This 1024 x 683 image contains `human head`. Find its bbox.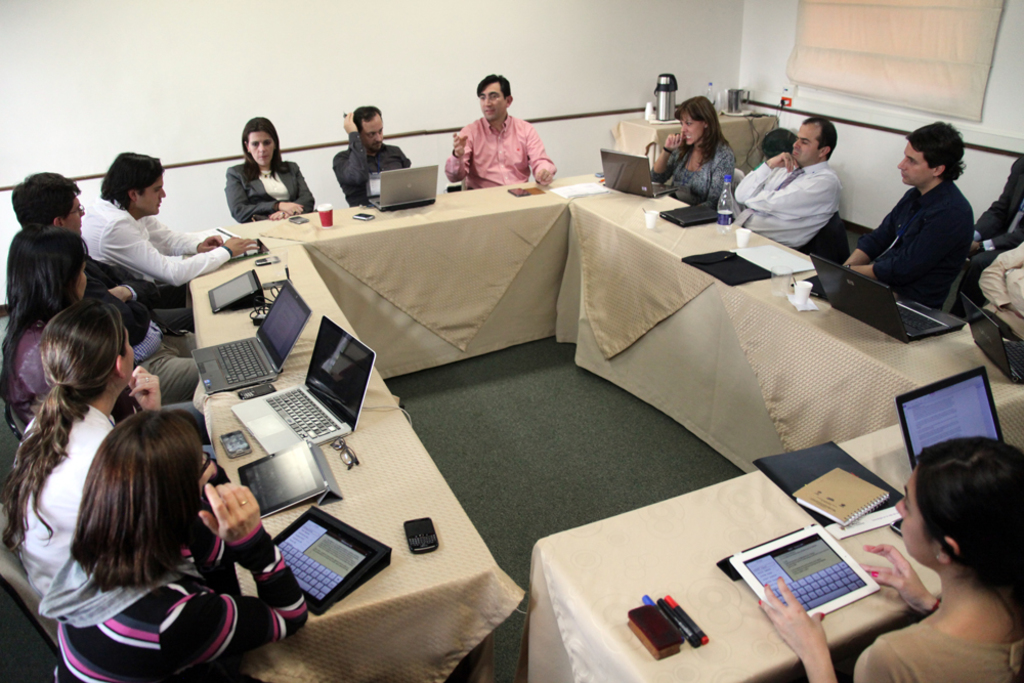
l=677, t=98, r=712, b=145.
